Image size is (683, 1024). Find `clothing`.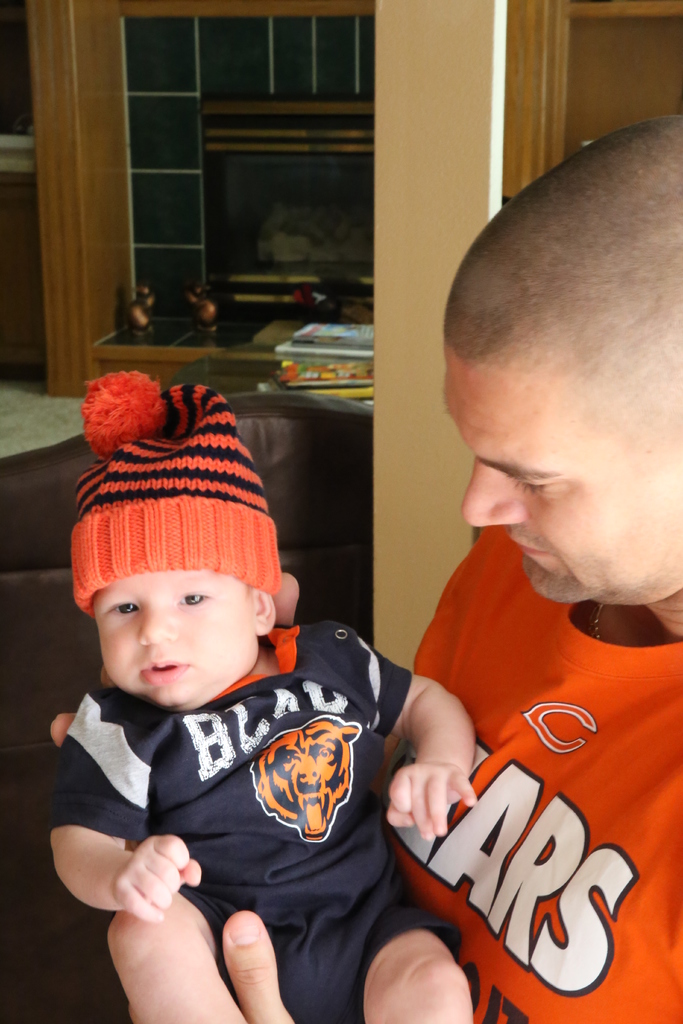
[416,504,665,998].
